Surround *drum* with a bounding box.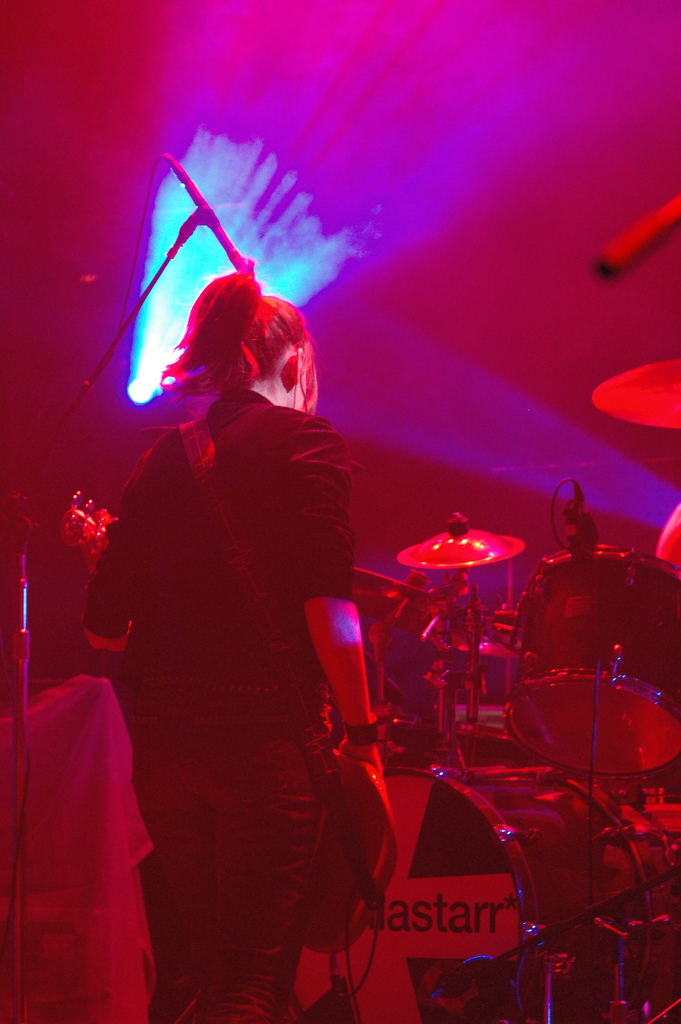
<region>498, 547, 680, 778</region>.
